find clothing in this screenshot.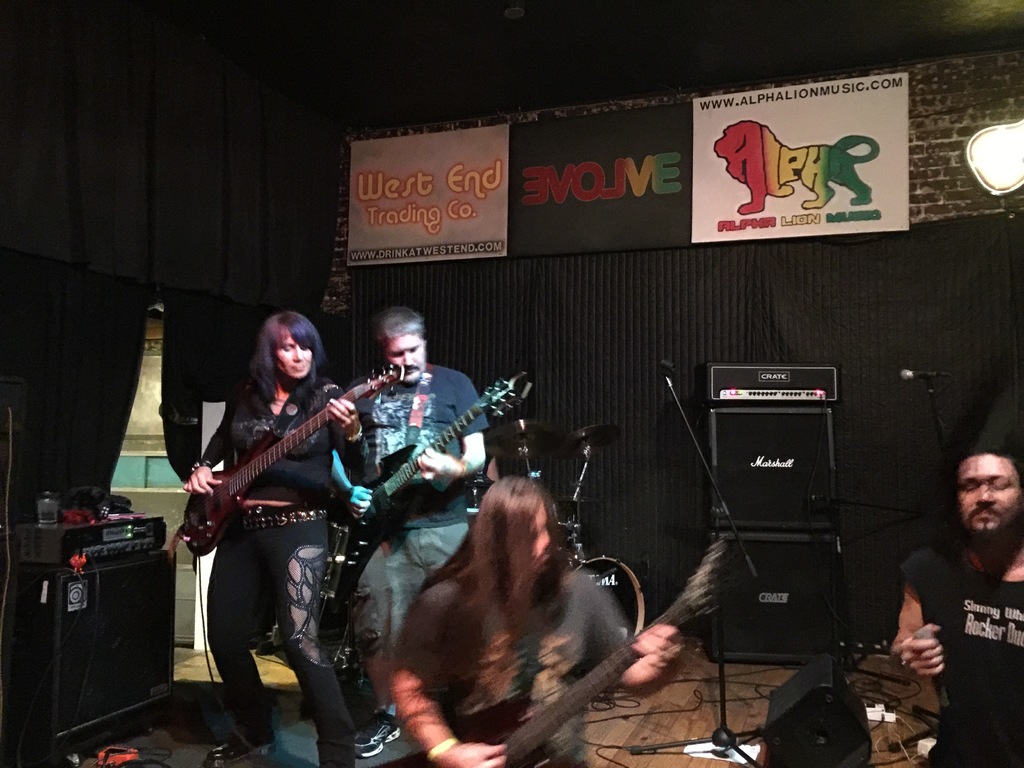
The bounding box for clothing is detection(346, 362, 490, 657).
